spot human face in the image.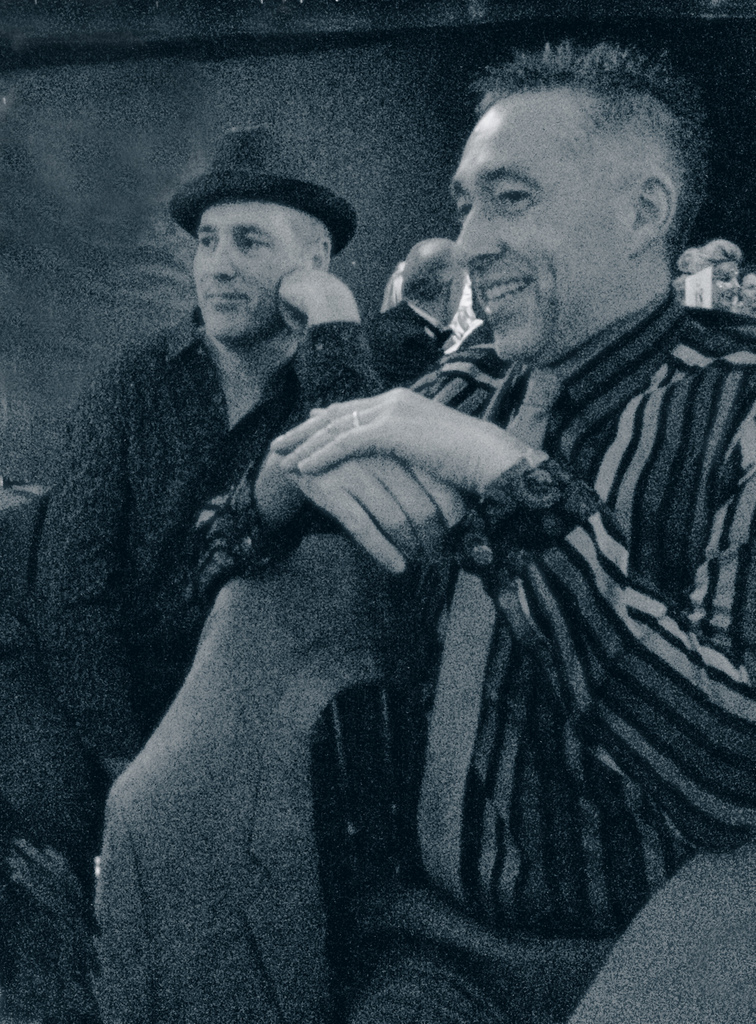
human face found at [x1=451, y1=115, x2=618, y2=362].
